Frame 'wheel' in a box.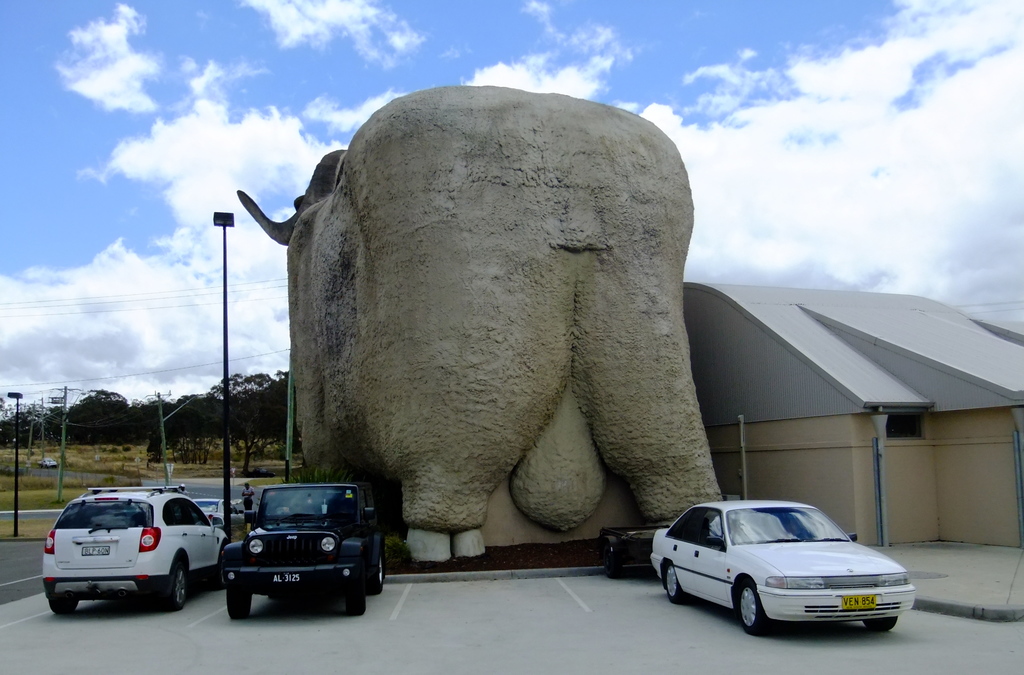
crop(860, 615, 897, 632).
